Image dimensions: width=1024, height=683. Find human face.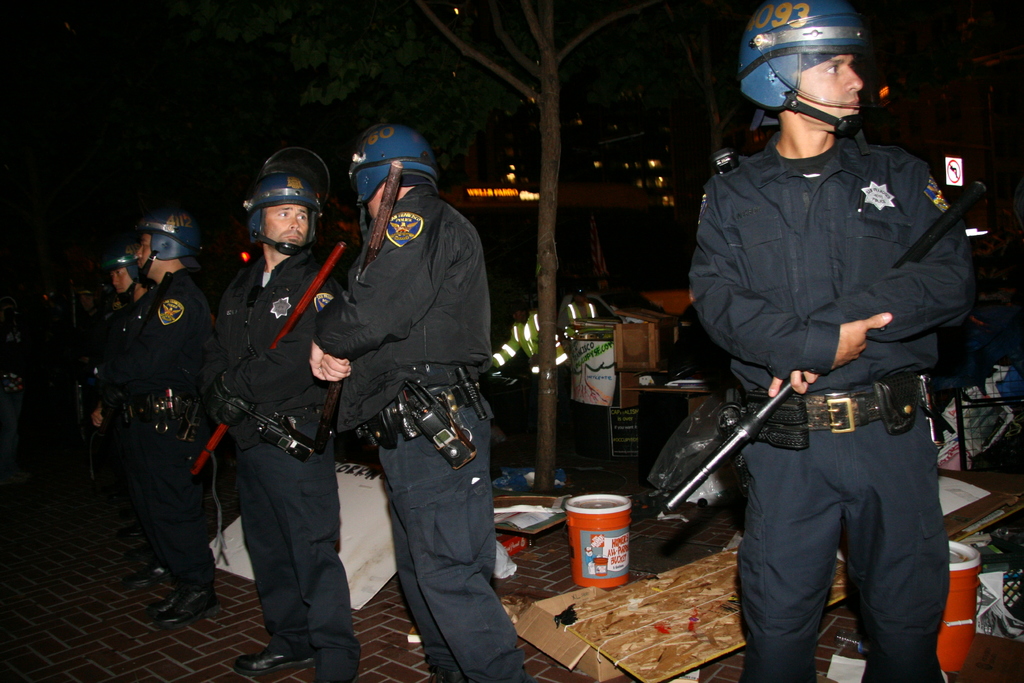
367 183 385 220.
